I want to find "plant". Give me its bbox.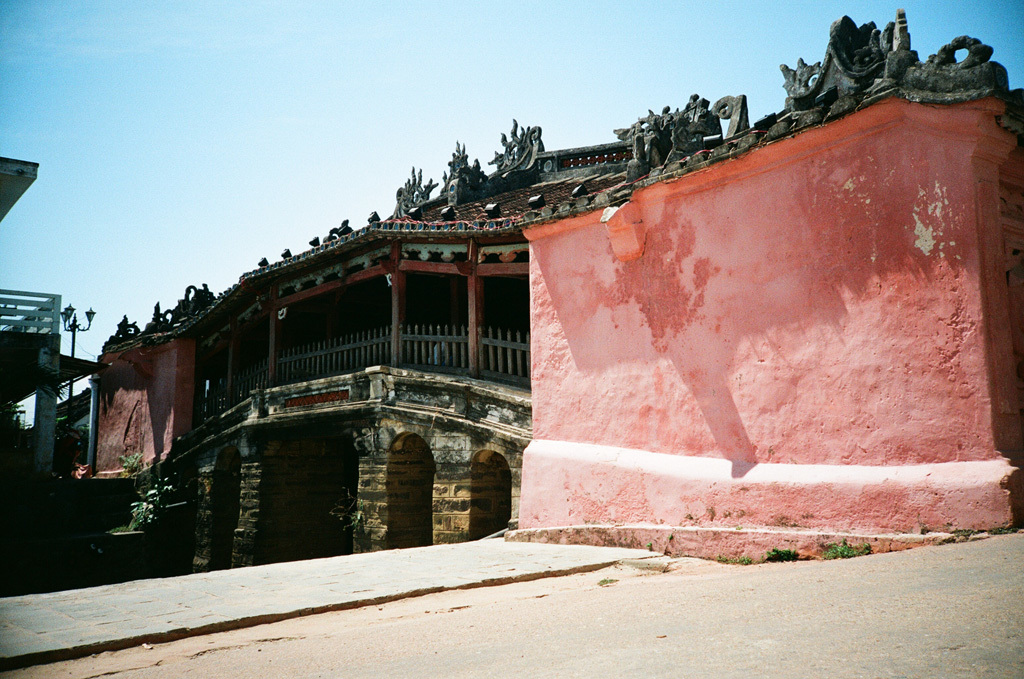
765,544,809,564.
